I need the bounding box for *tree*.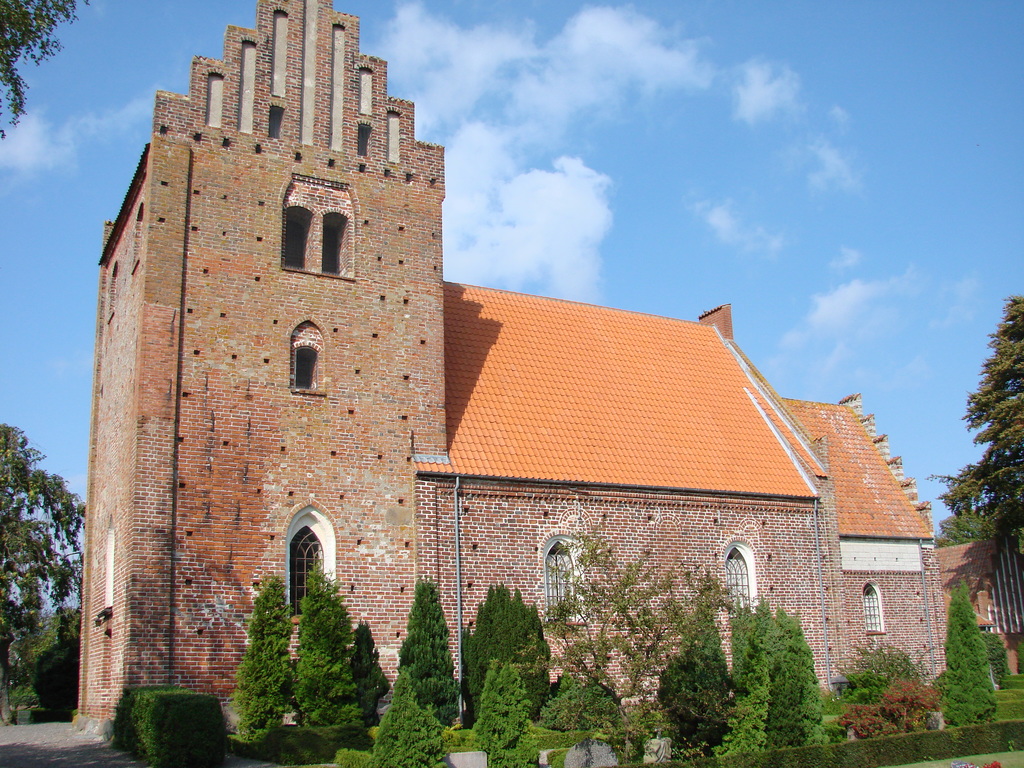
Here it is: 332:666:450:767.
